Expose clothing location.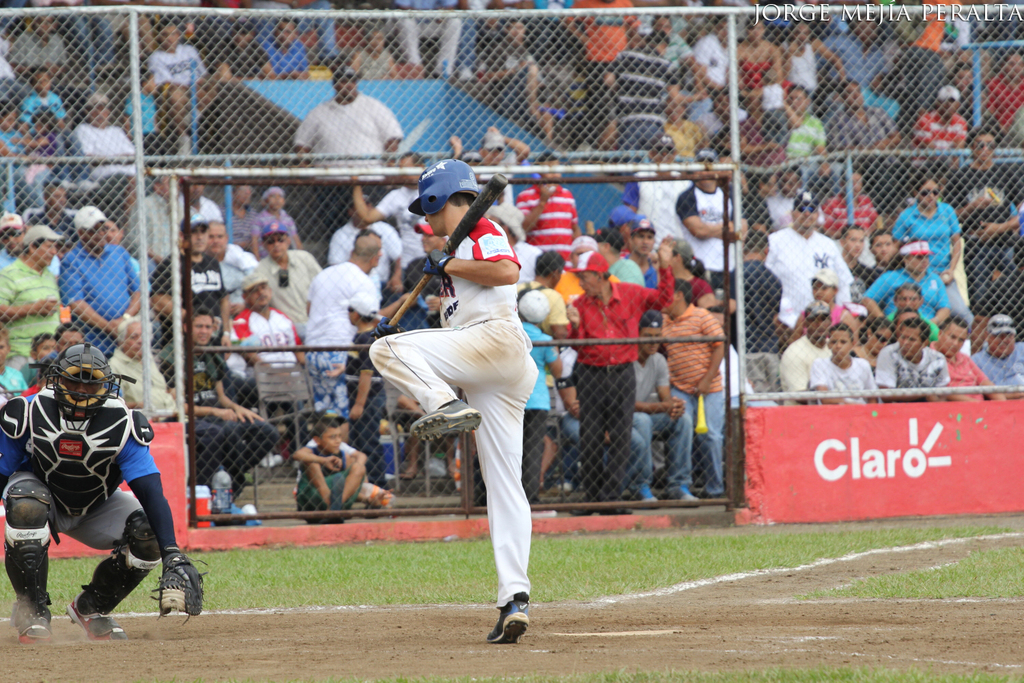
Exposed at [x1=373, y1=171, x2=560, y2=610].
